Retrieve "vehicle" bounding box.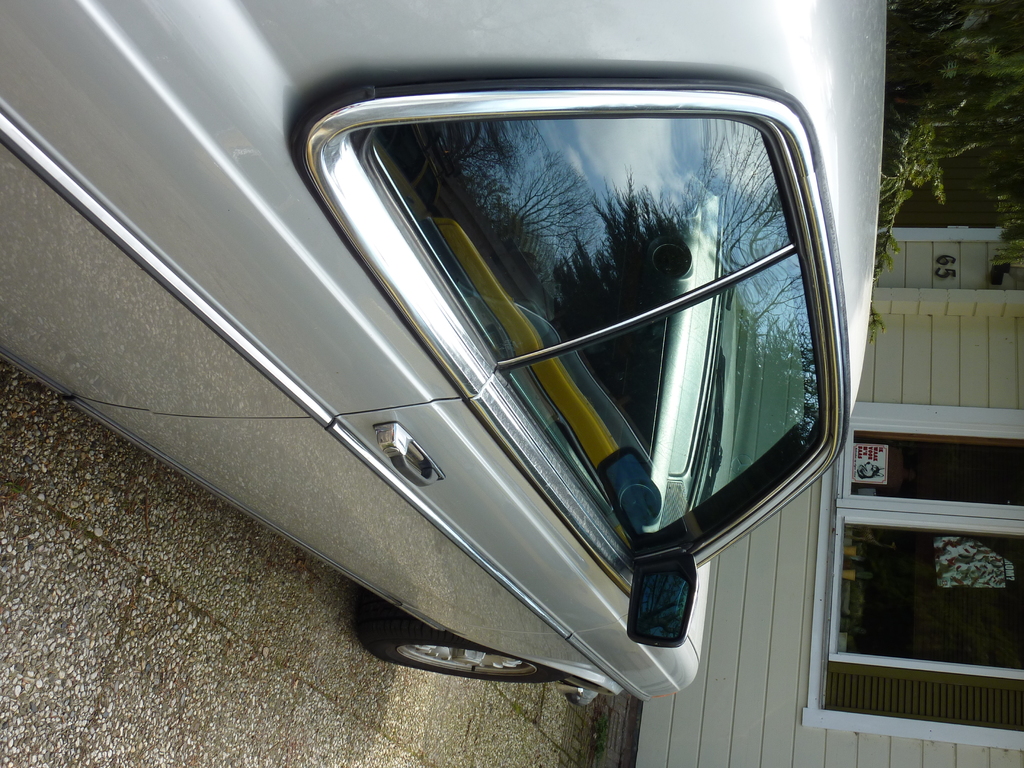
Bounding box: {"x1": 46, "y1": 58, "x2": 908, "y2": 742}.
